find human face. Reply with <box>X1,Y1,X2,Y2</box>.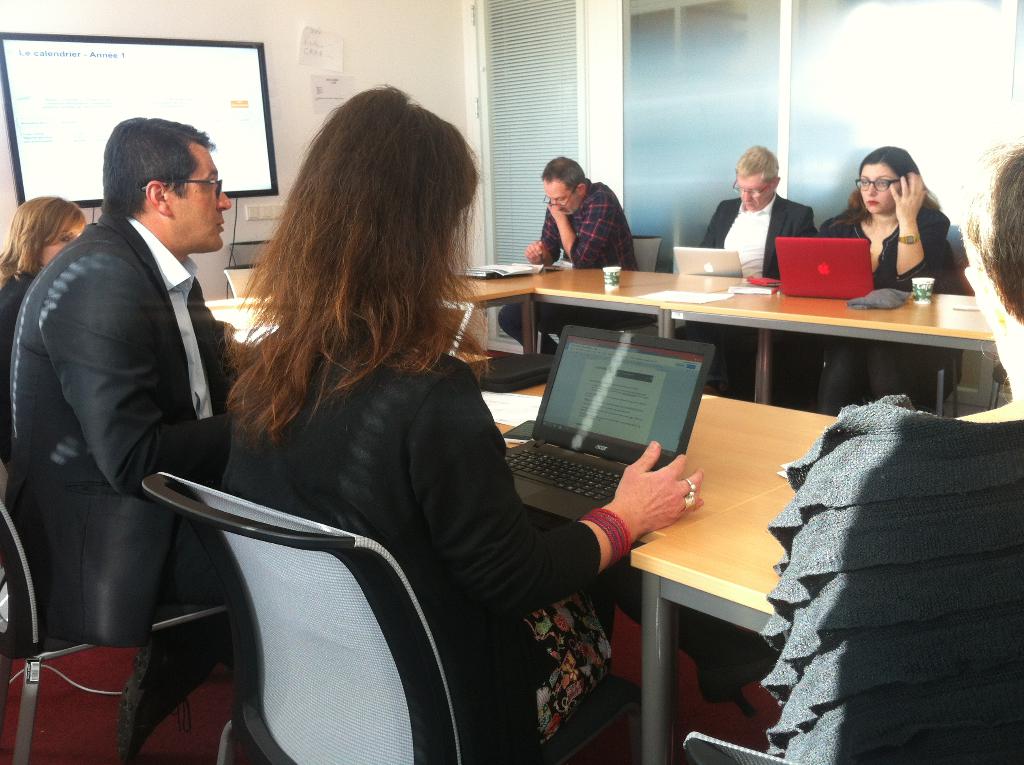
<box>167,147,228,252</box>.
